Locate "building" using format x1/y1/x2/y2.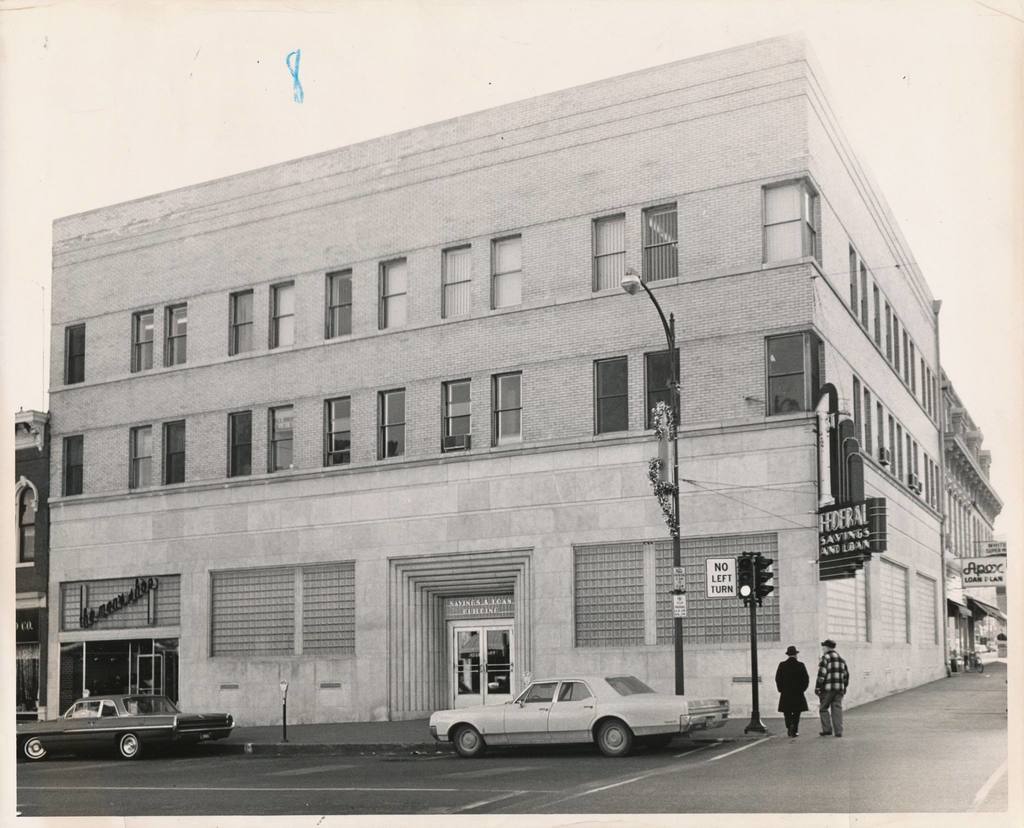
943/370/997/668.
